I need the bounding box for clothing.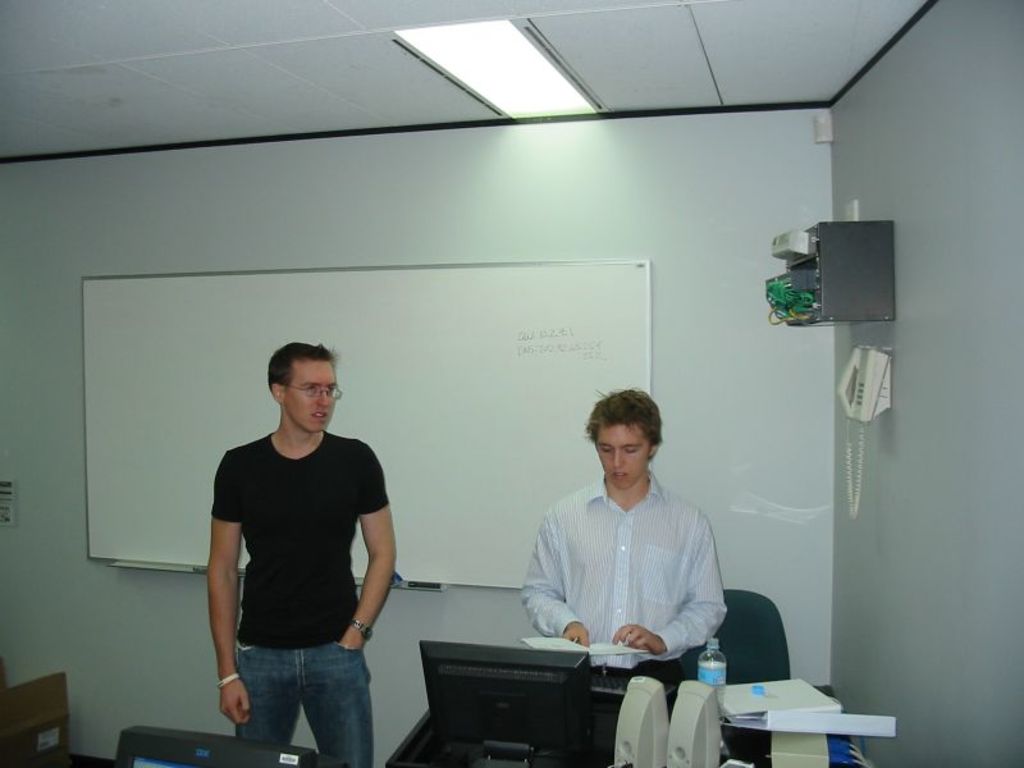
Here it is: [526, 472, 722, 668].
